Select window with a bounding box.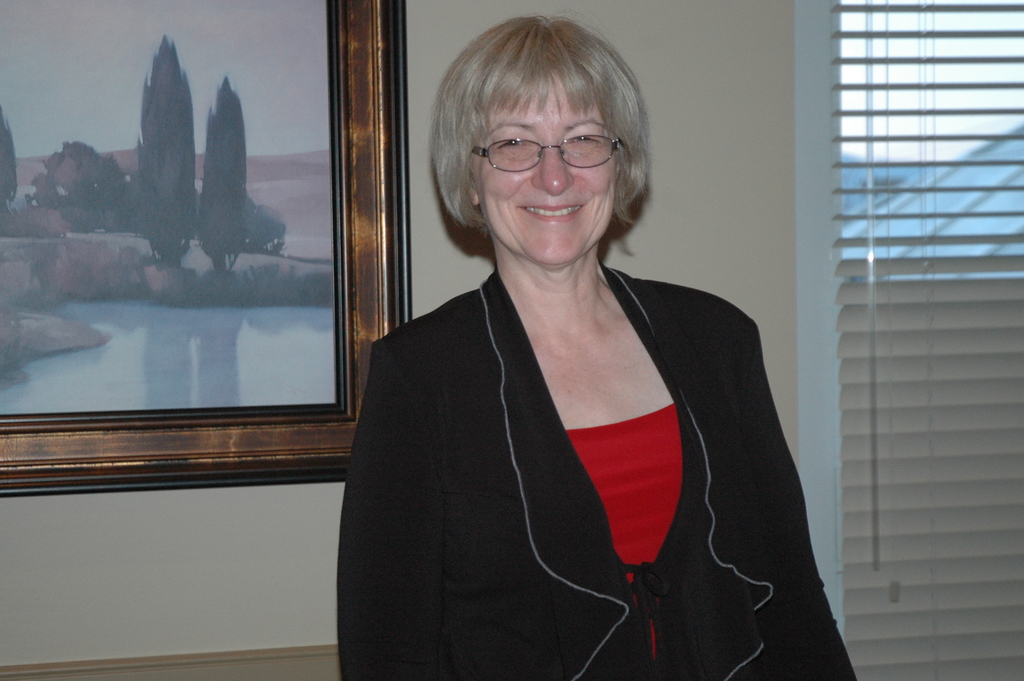
BBox(796, 0, 1023, 680).
